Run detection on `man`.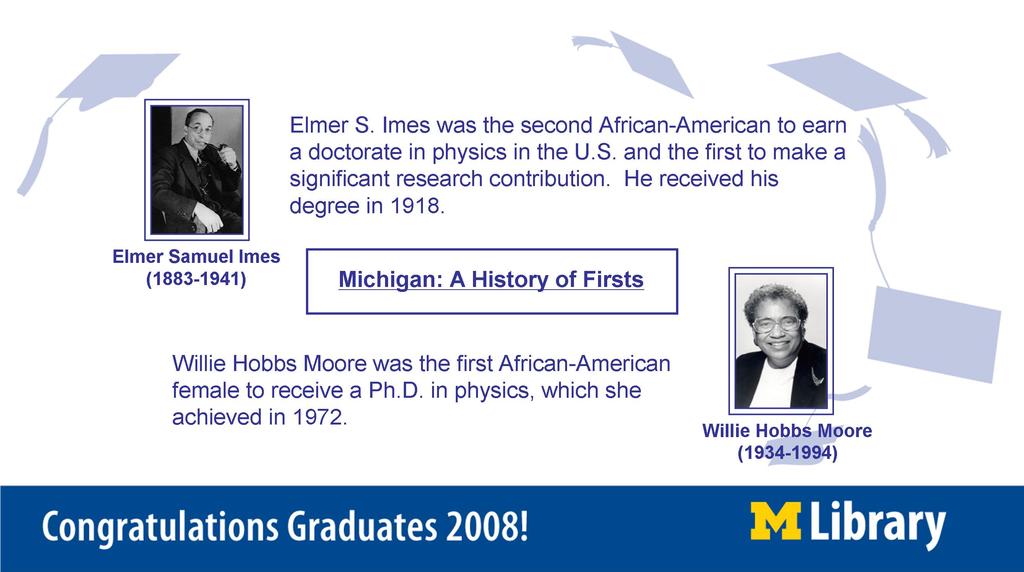
Result: 154/106/243/236.
